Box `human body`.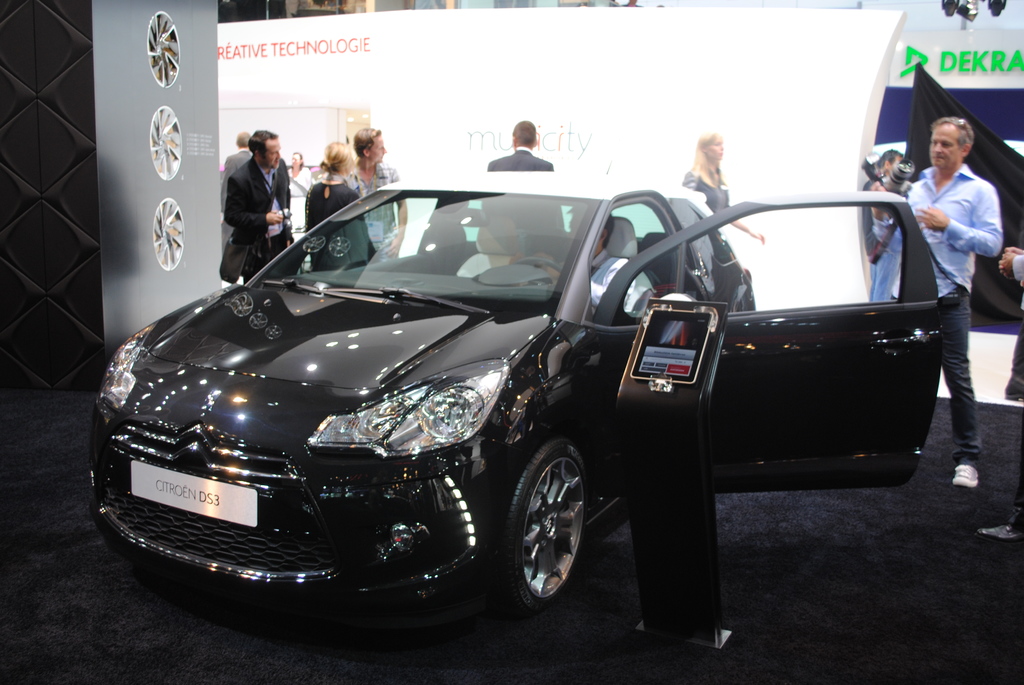
left=870, top=176, right=907, bottom=301.
